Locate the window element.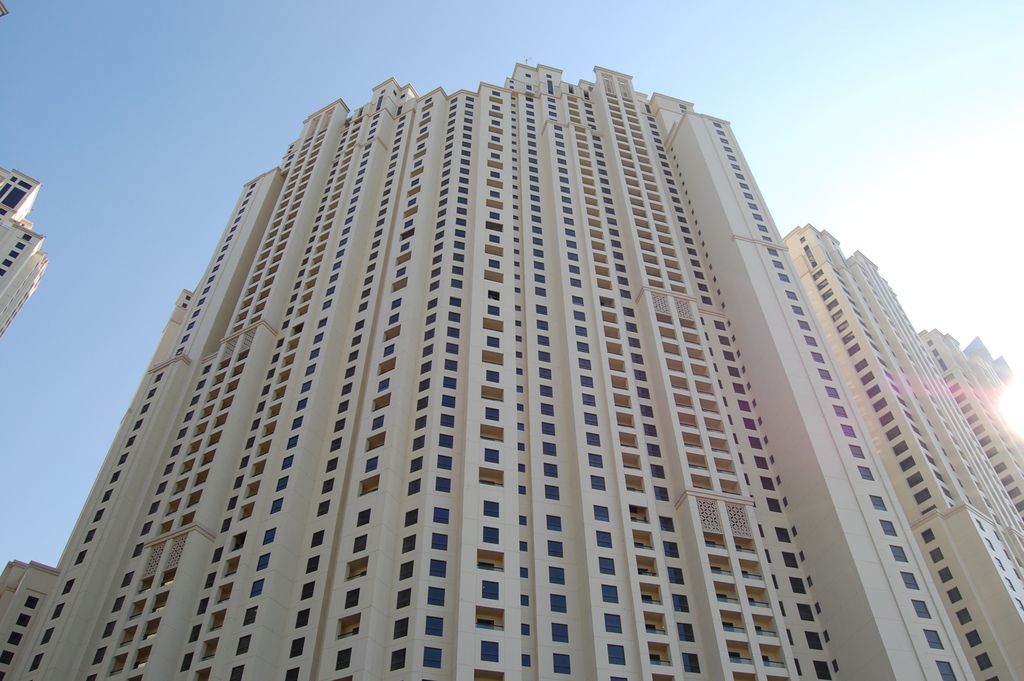
Element bbox: l=655, t=143, r=665, b=152.
